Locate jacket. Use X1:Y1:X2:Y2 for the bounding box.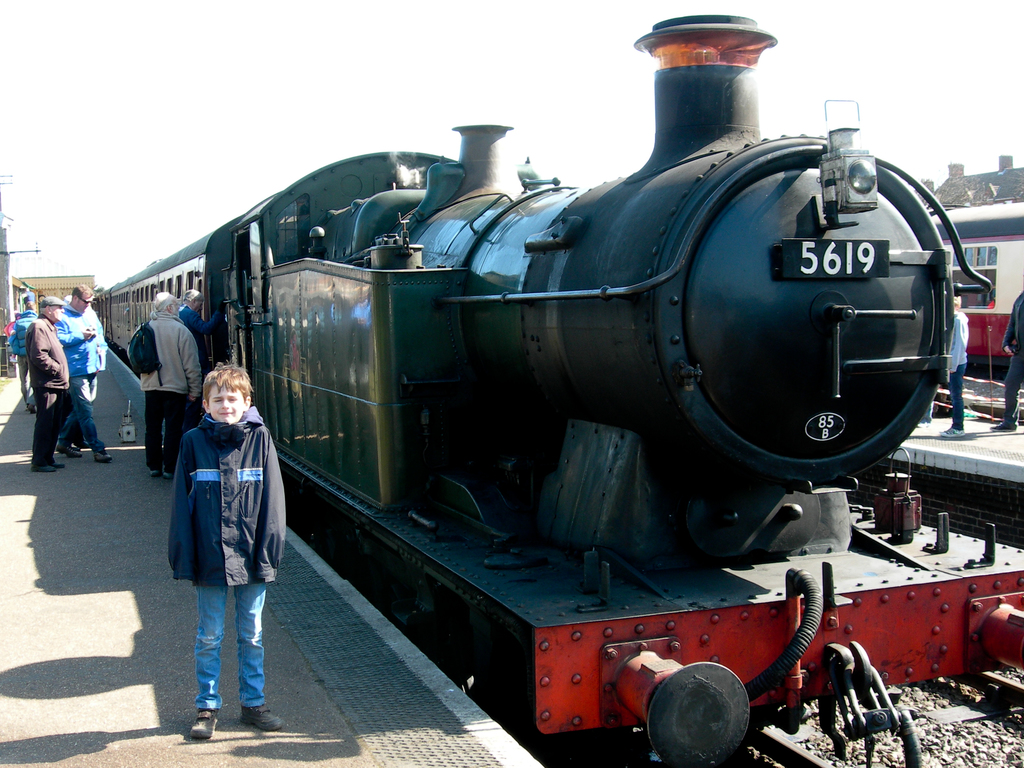
125:312:202:398.
